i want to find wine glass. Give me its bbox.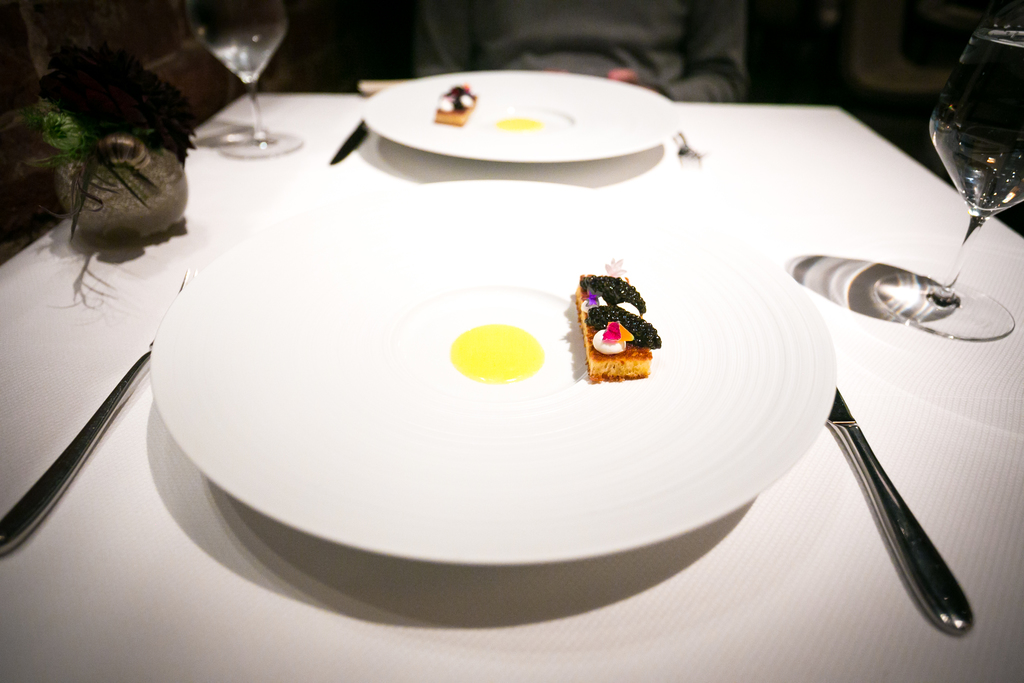
<region>175, 0, 307, 164</region>.
